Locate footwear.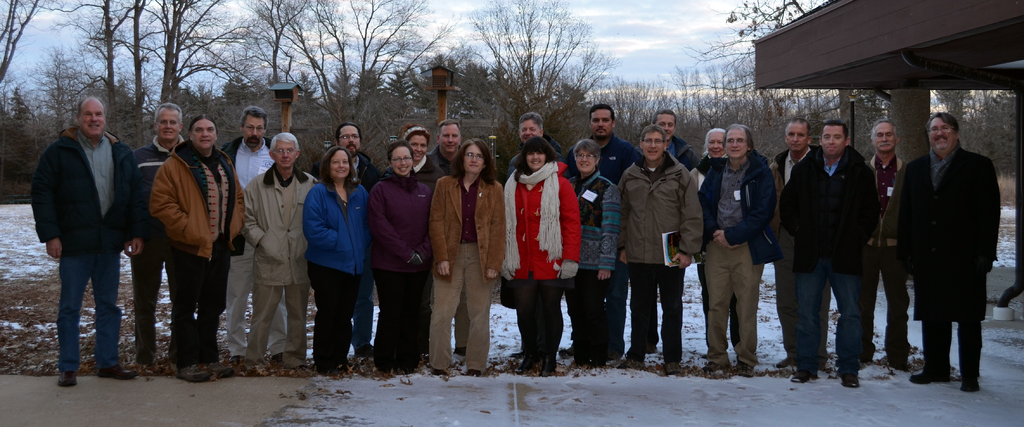
Bounding box: left=146, top=358, right=158, bottom=375.
